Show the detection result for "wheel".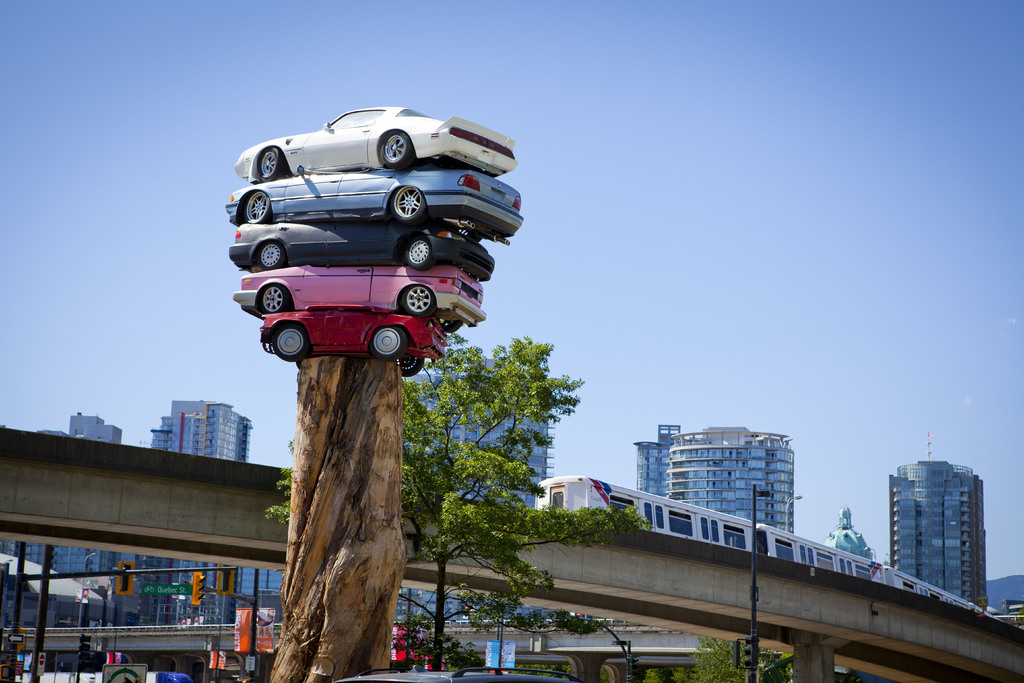
pyautogui.locateOnScreen(399, 353, 425, 379).
